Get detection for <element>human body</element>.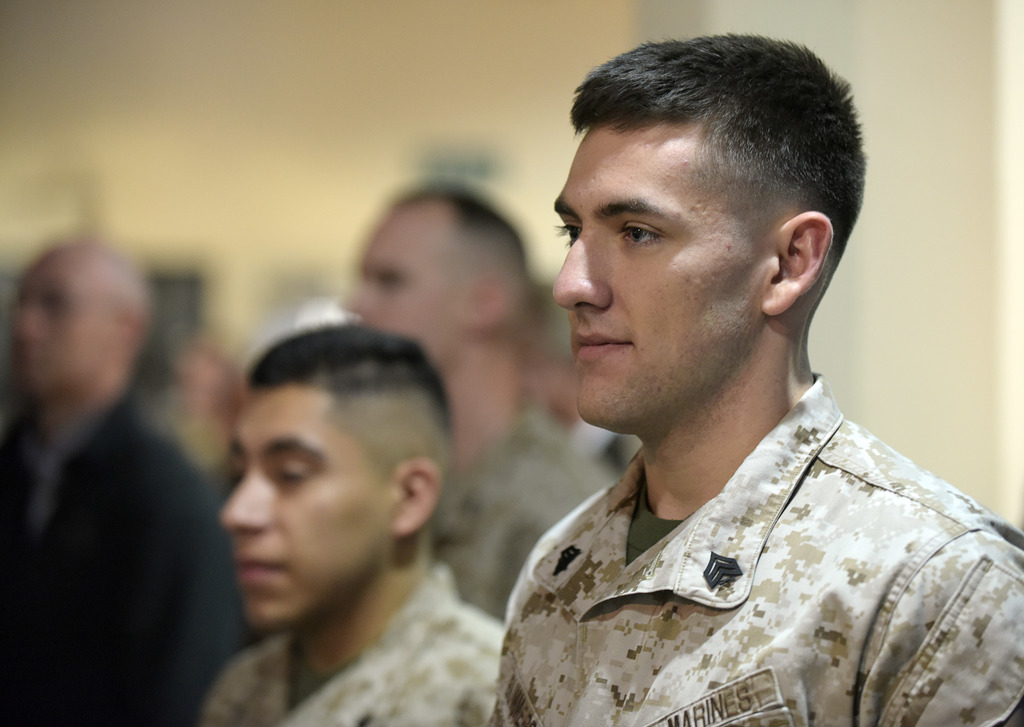
Detection: Rect(483, 31, 1021, 725).
